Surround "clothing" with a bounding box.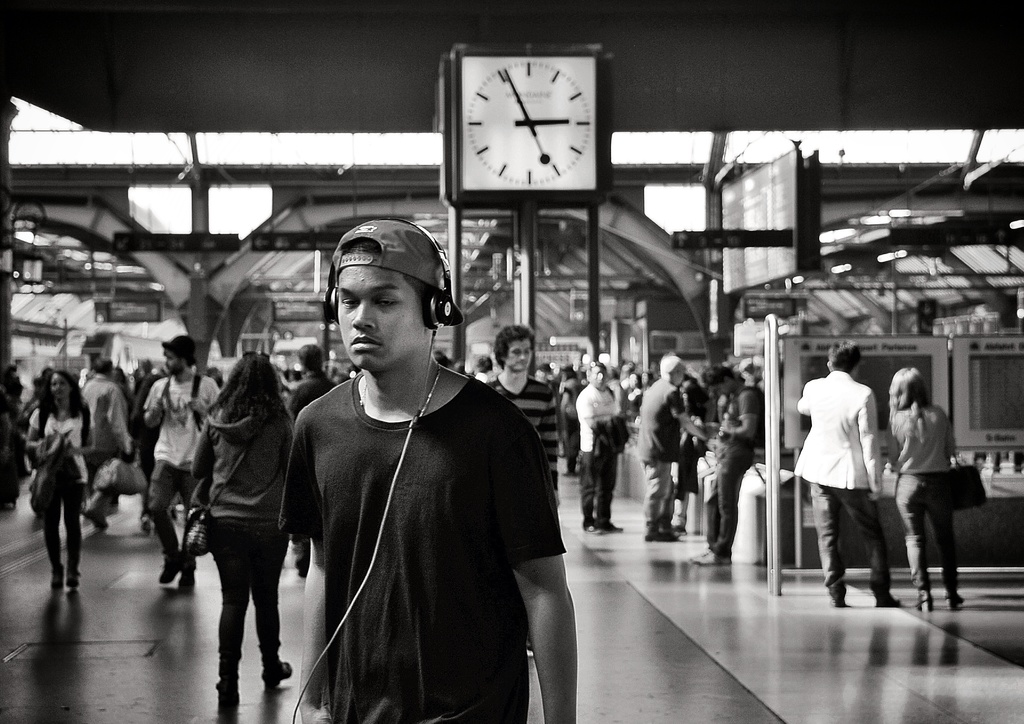
box=[884, 403, 961, 599].
